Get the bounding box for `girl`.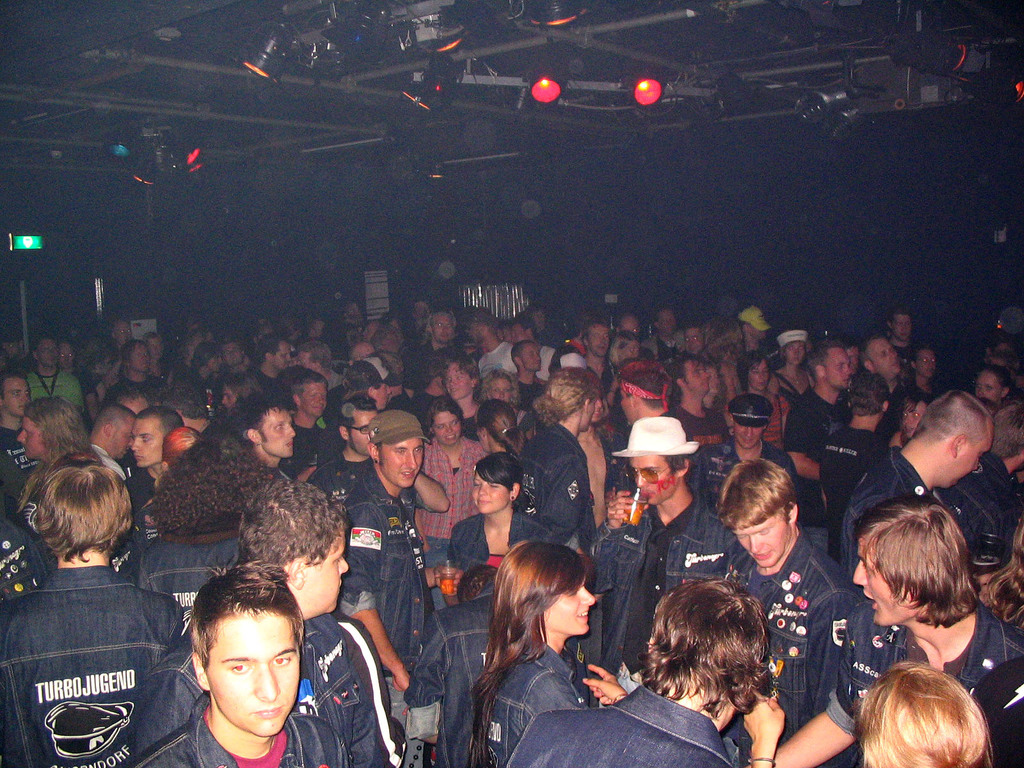
475 396 524 463.
